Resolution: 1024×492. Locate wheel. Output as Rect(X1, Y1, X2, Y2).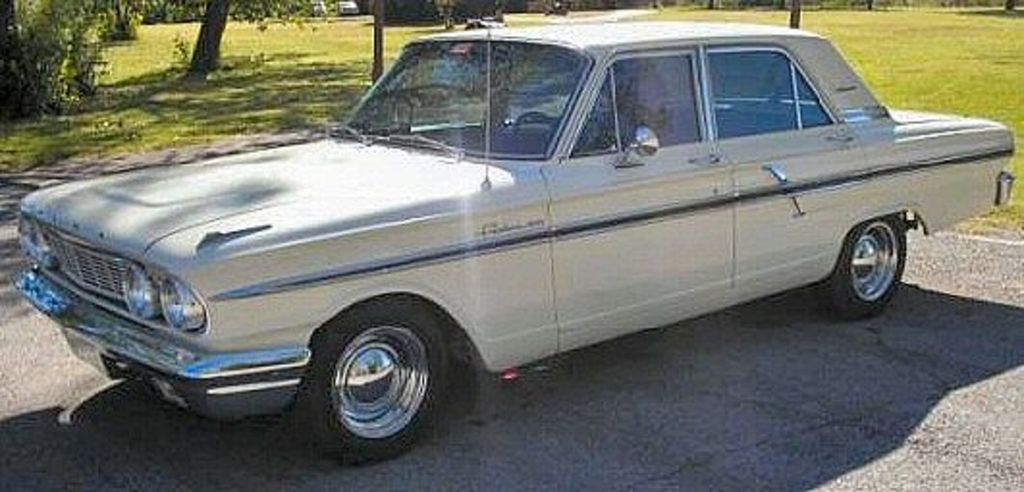
Rect(299, 307, 445, 432).
